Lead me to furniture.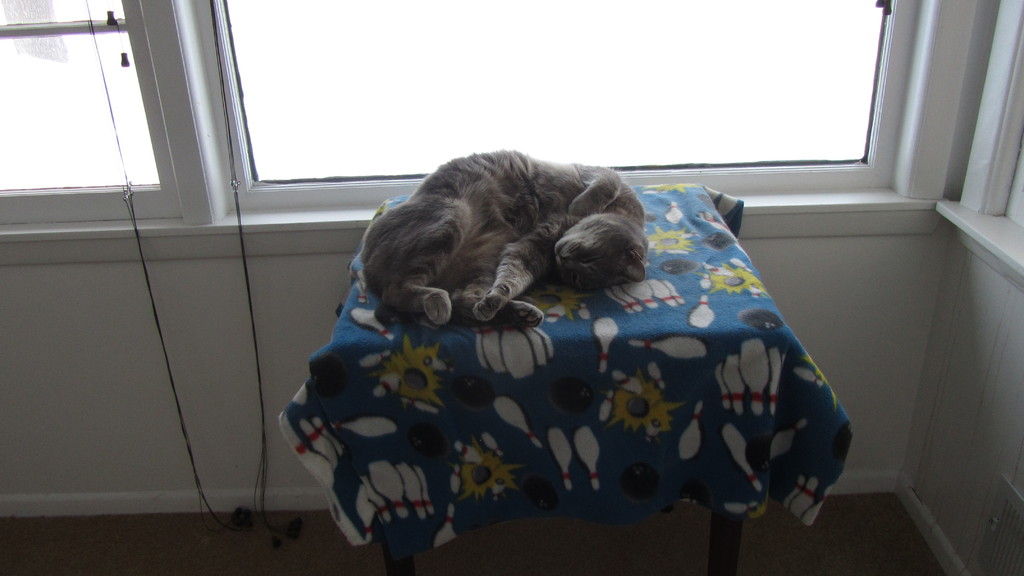
Lead to 276/180/849/575.
